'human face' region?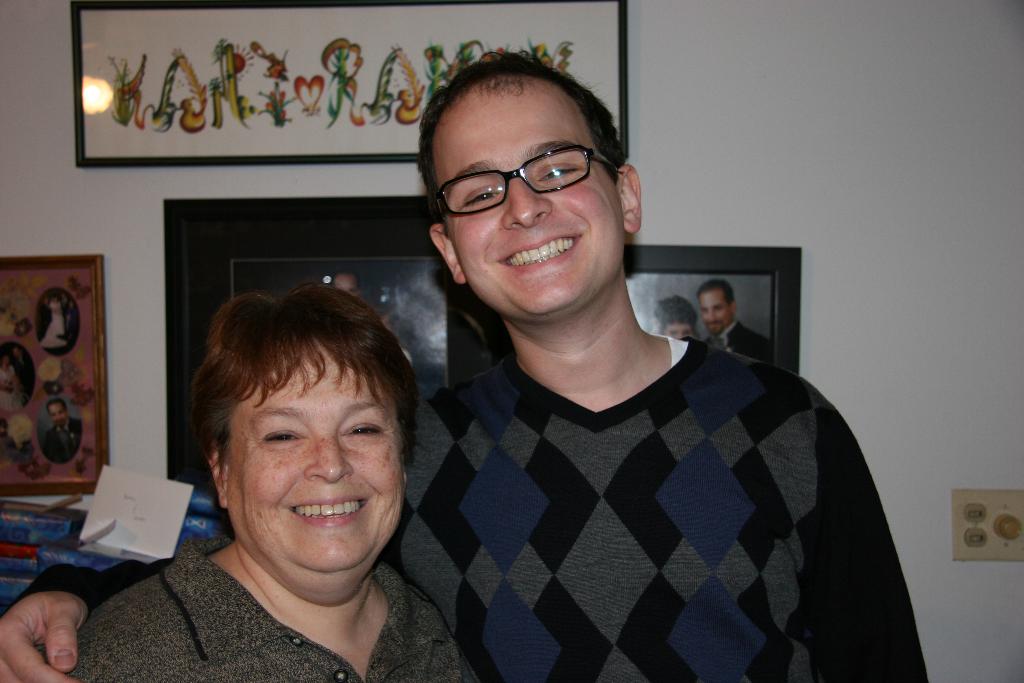
[0, 360, 18, 418]
